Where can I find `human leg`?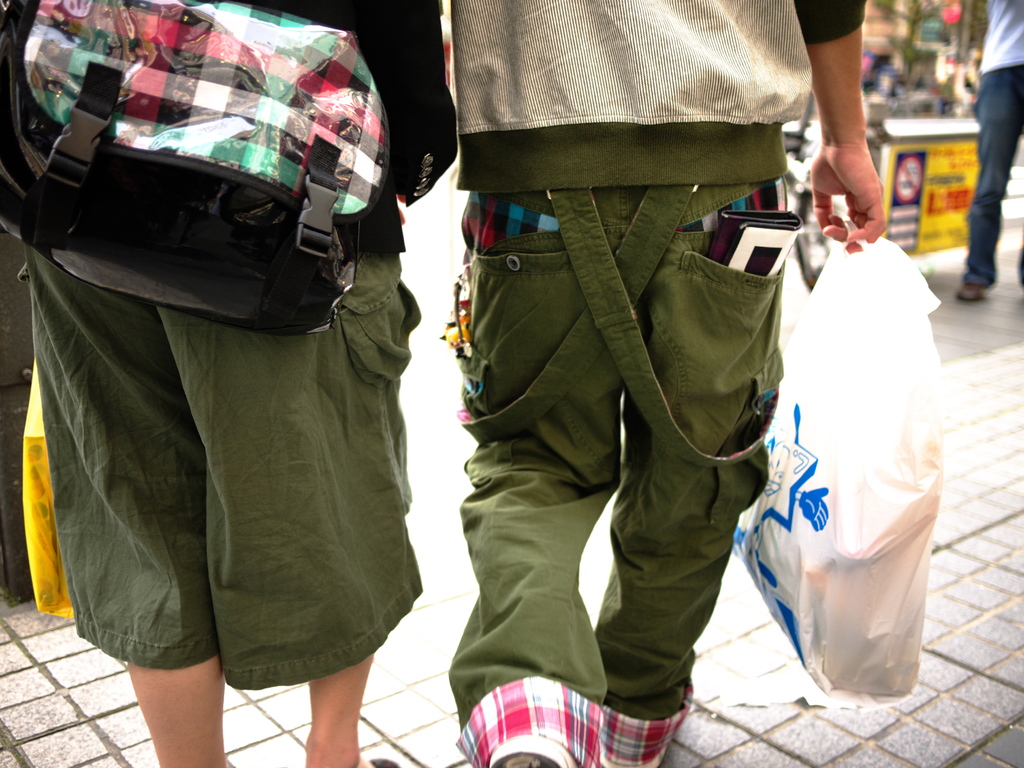
You can find it at 959, 67, 1023, 302.
